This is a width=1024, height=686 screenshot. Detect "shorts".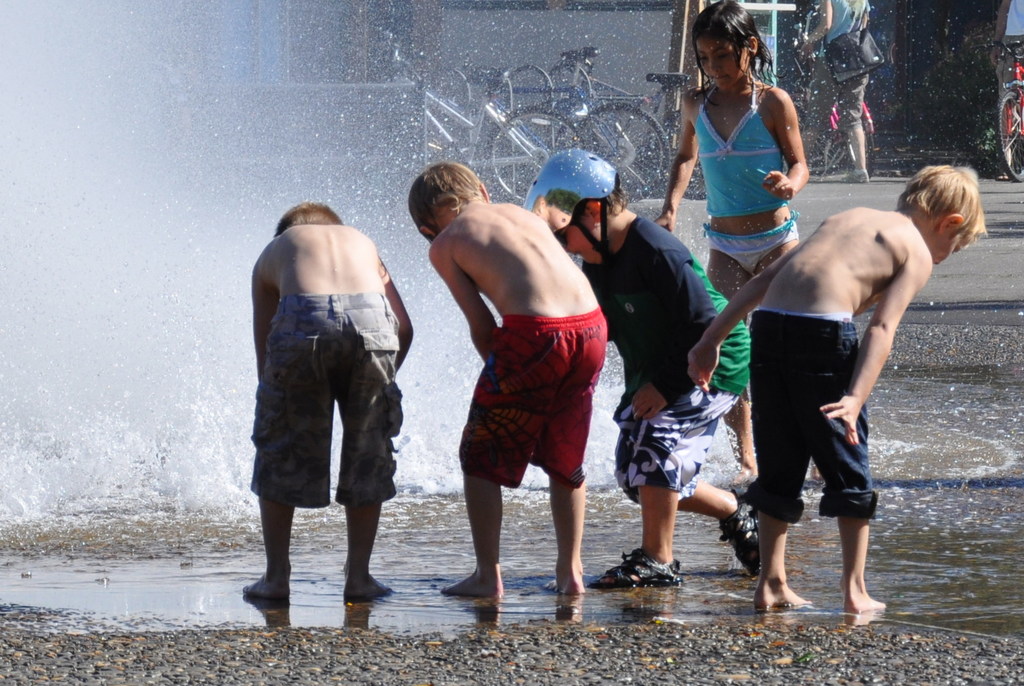
region(610, 387, 740, 500).
